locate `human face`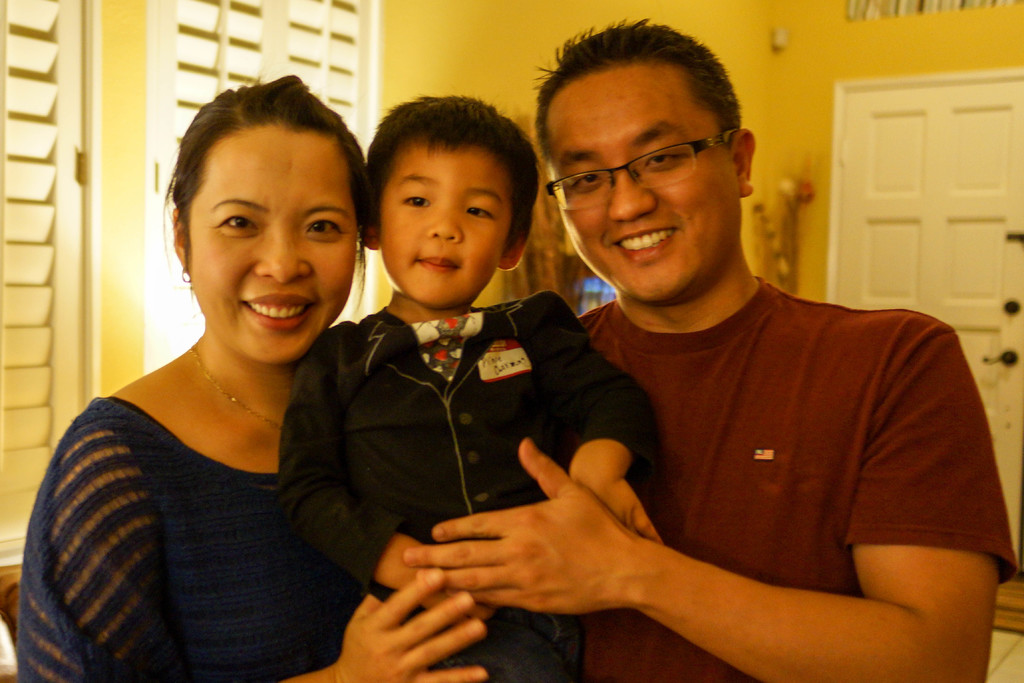
bbox(184, 126, 362, 366)
